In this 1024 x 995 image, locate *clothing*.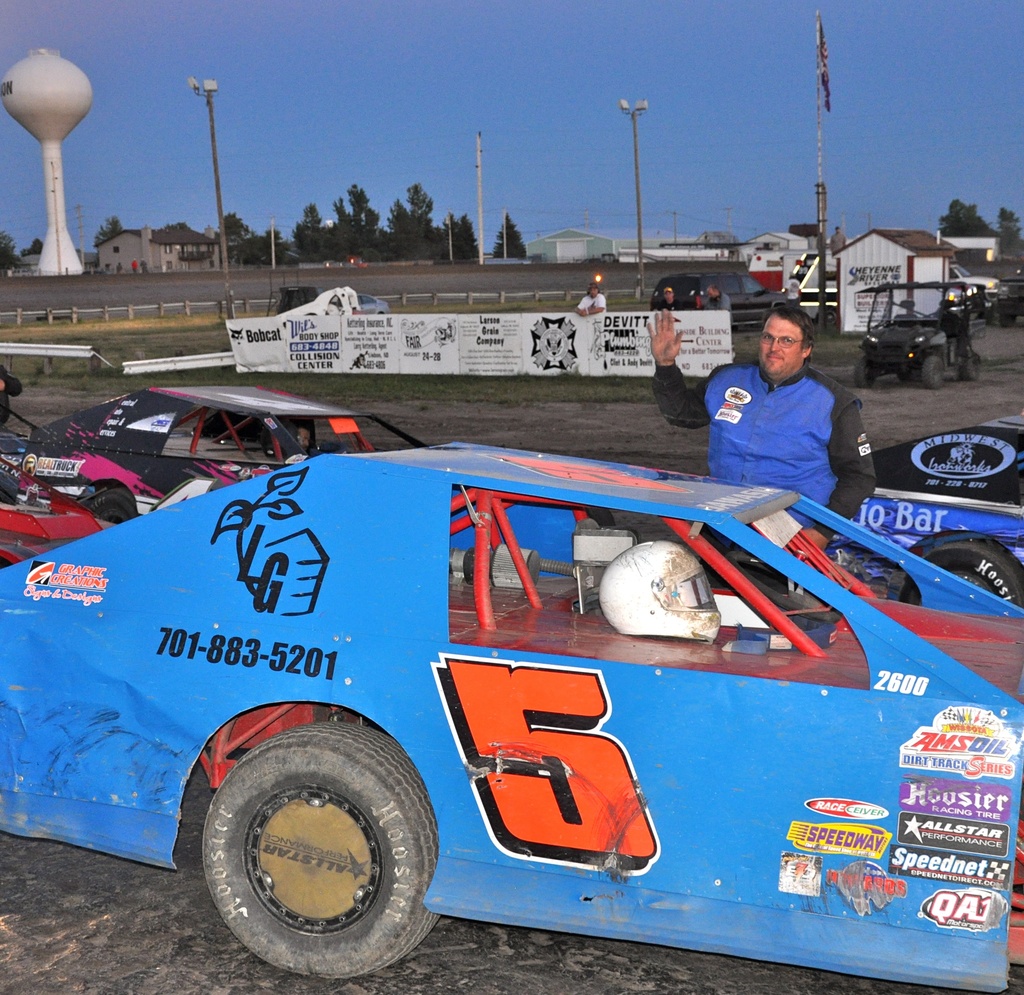
Bounding box: locate(675, 327, 863, 500).
